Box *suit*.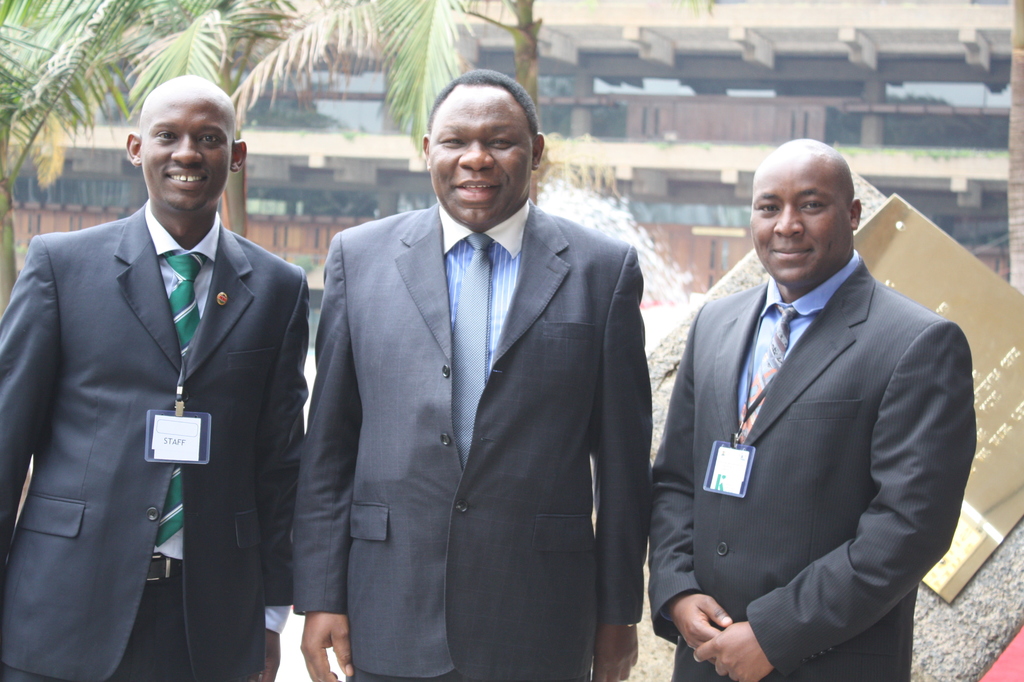
select_region(649, 249, 978, 681).
